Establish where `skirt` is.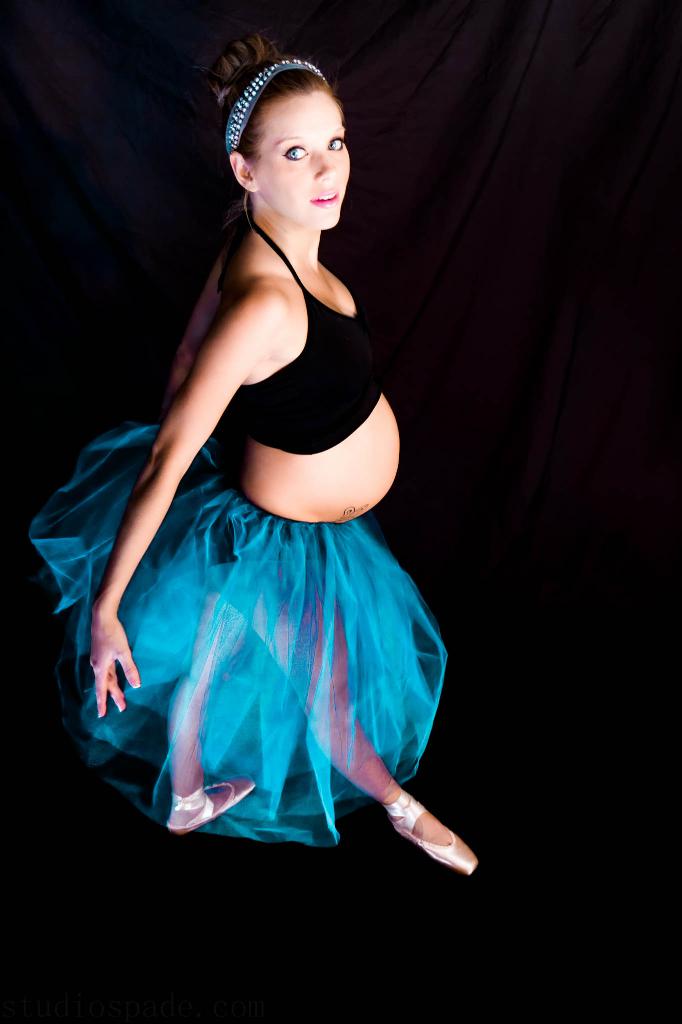
Established at 29,417,454,854.
